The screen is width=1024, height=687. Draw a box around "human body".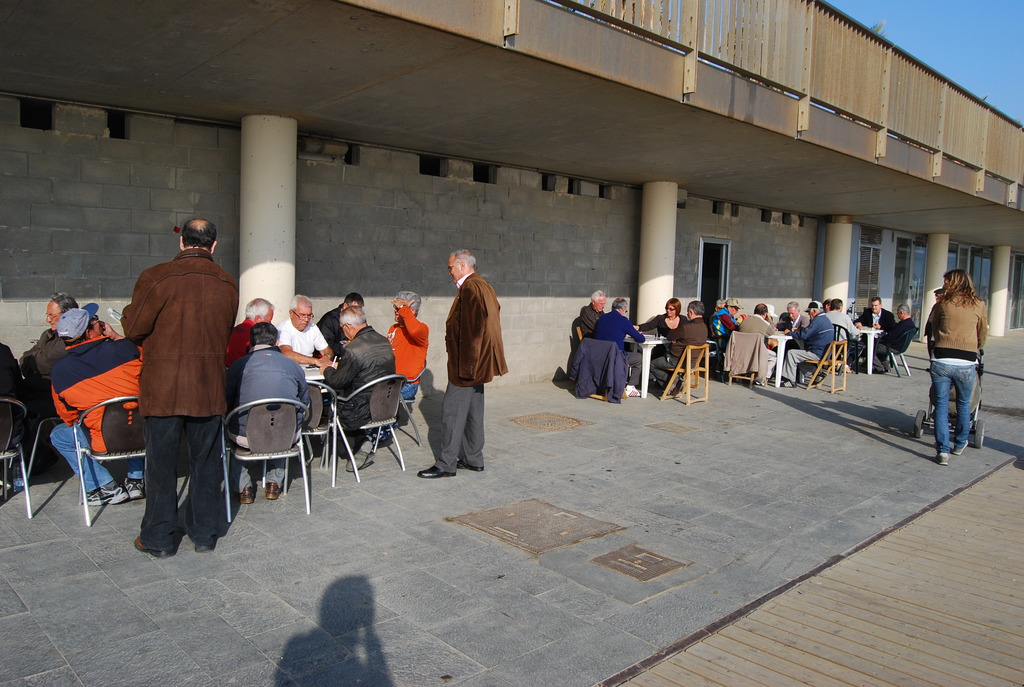
detection(783, 299, 810, 336).
